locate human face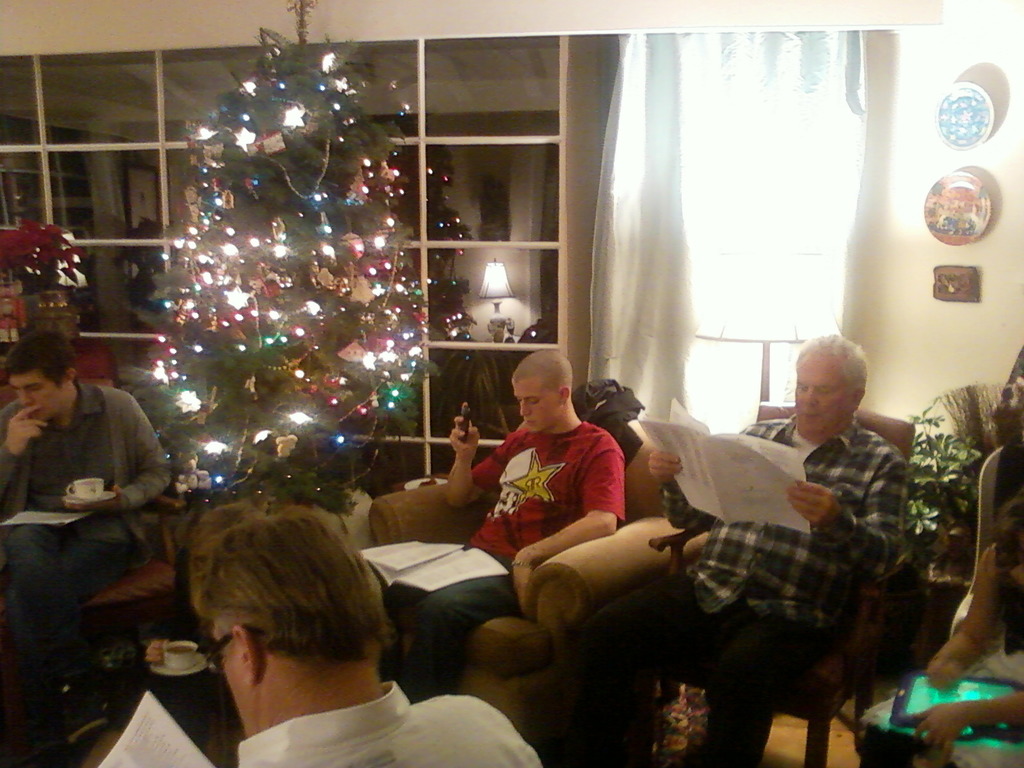
(510, 379, 557, 430)
